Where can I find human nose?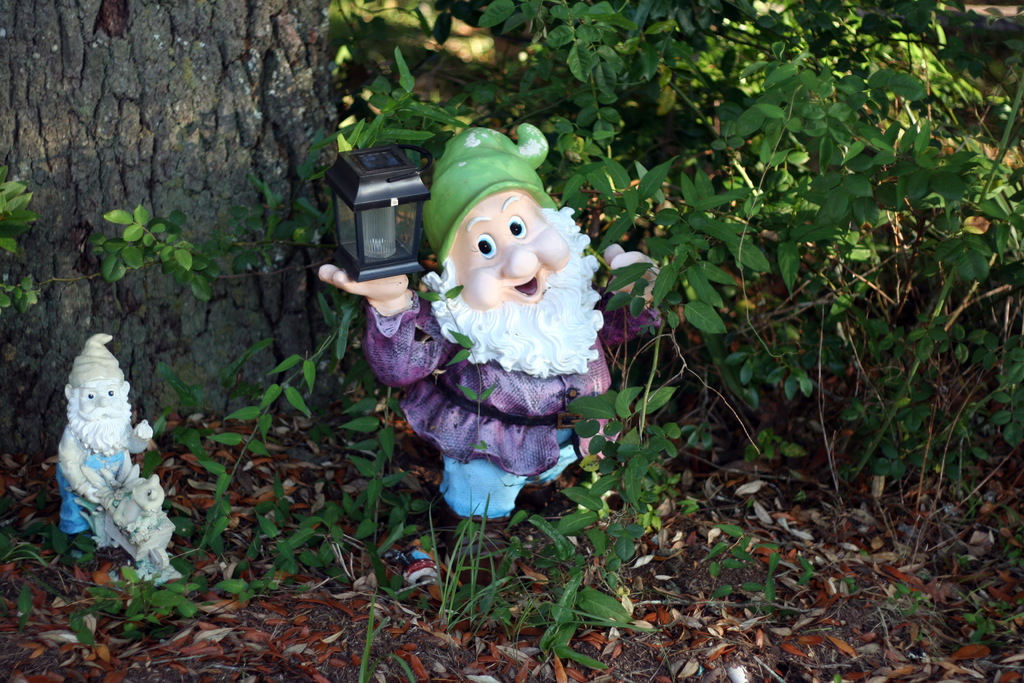
You can find it at x1=502, y1=238, x2=547, y2=281.
